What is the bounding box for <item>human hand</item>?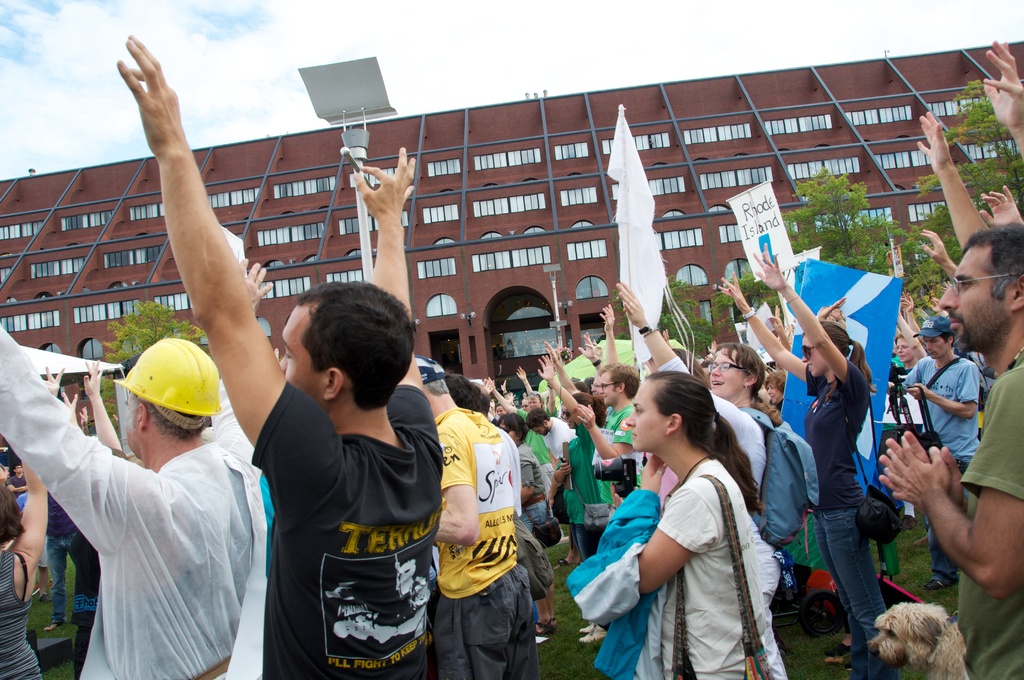
crop(516, 366, 527, 384).
